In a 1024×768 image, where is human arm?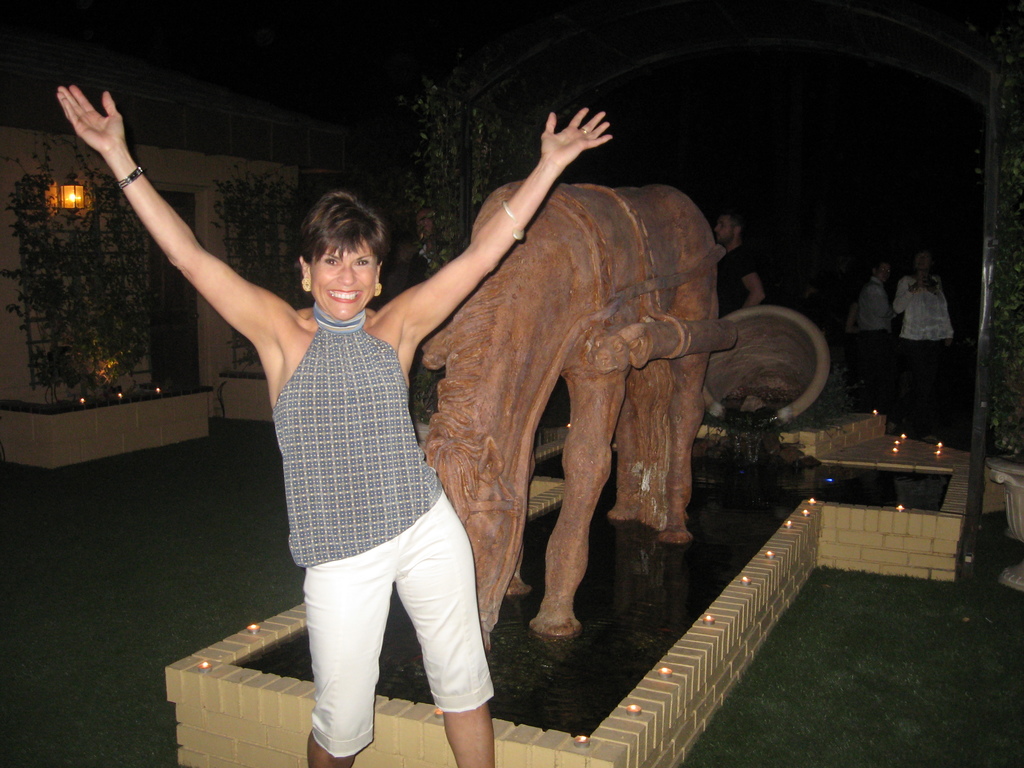
50 86 284 342.
